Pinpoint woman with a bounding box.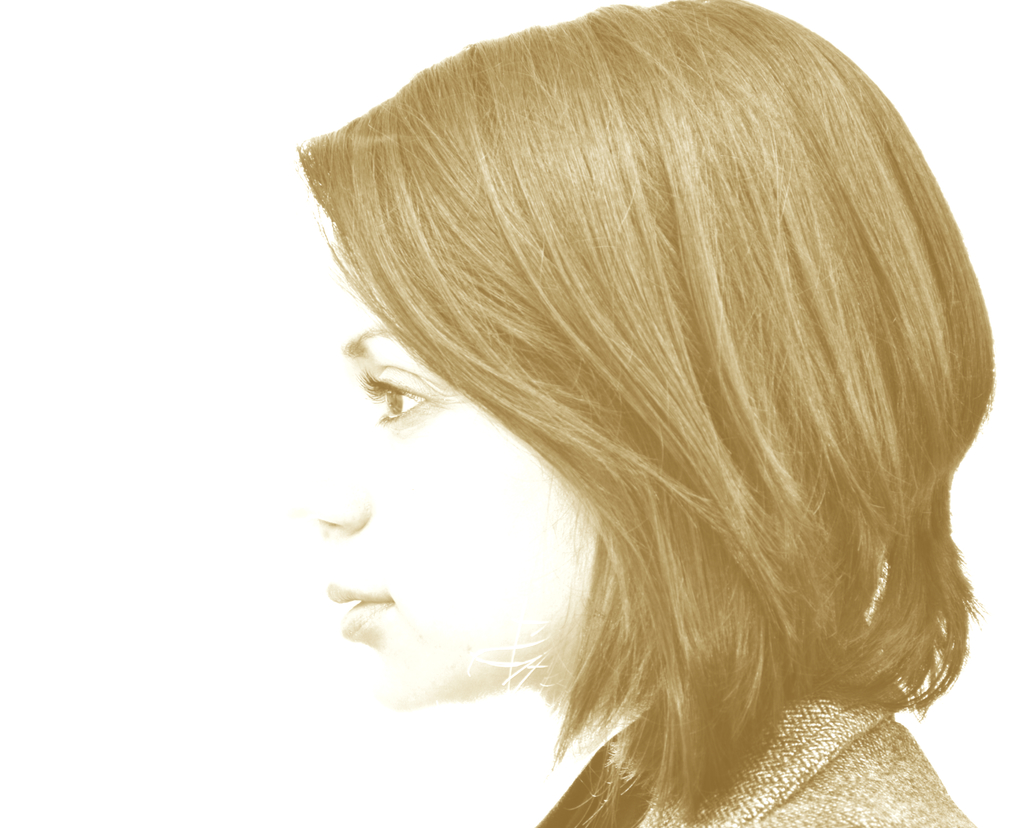
210, 8, 1023, 810.
